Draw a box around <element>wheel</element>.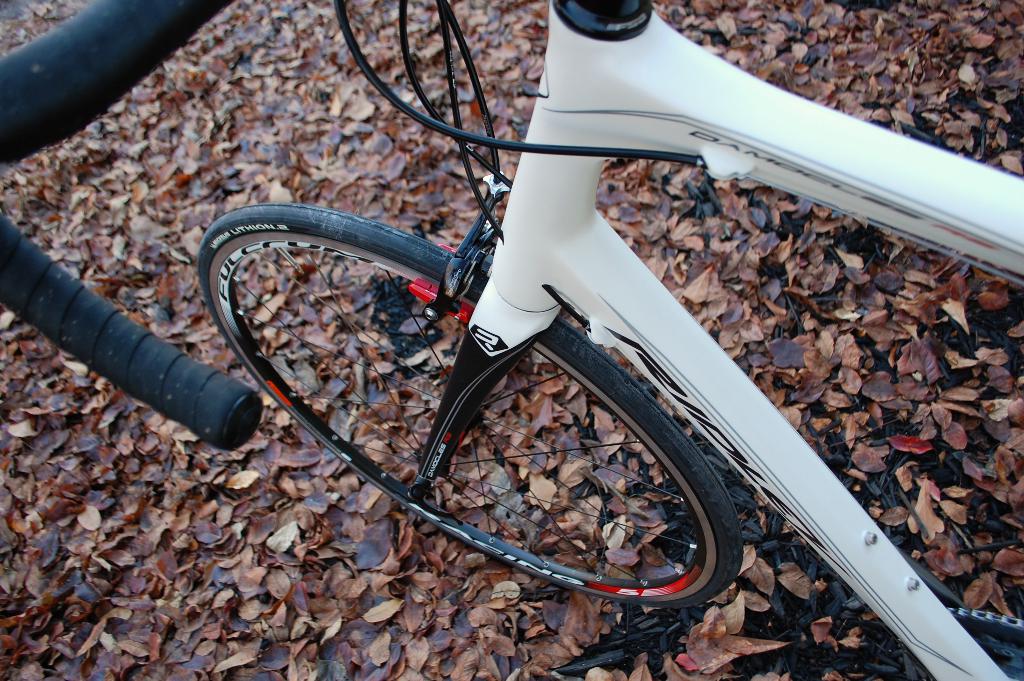
locate(193, 199, 746, 612).
